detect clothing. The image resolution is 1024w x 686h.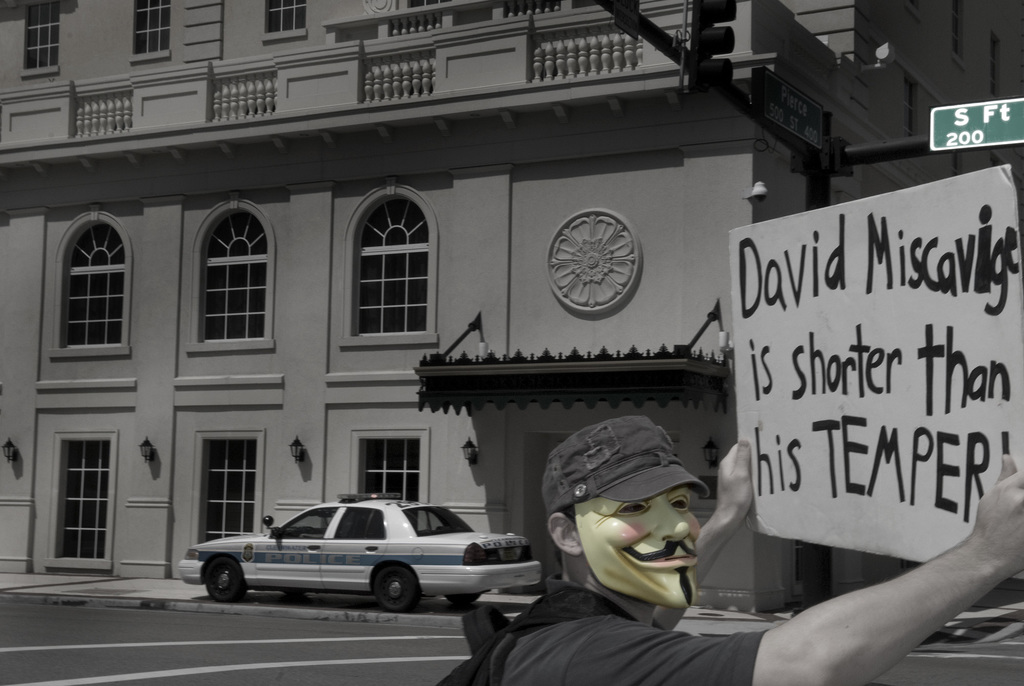
bbox=(473, 584, 753, 685).
